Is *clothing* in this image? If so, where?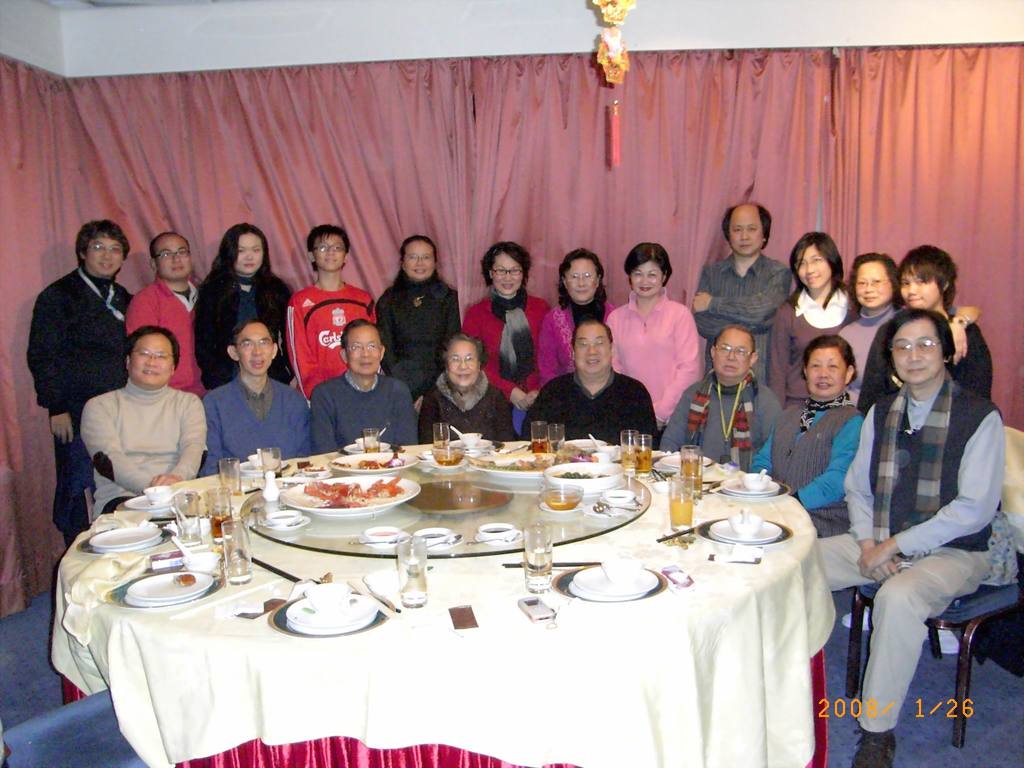
Yes, at x1=428 y1=367 x2=519 y2=446.
